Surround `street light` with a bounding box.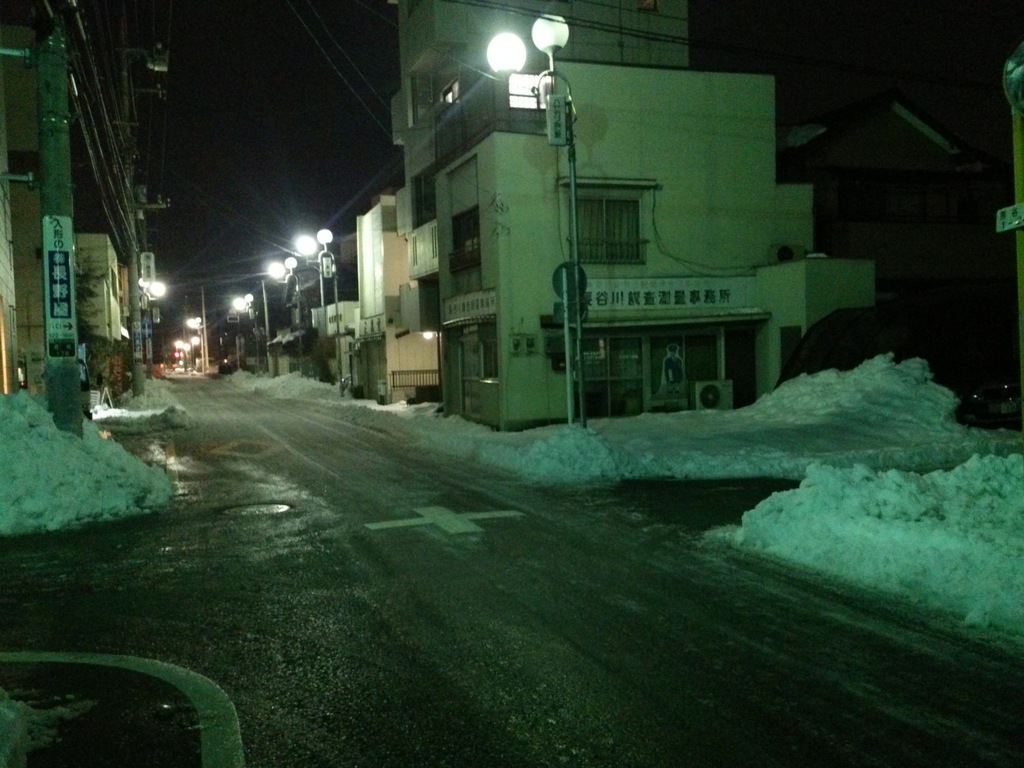
pyautogui.locateOnScreen(189, 318, 209, 369).
